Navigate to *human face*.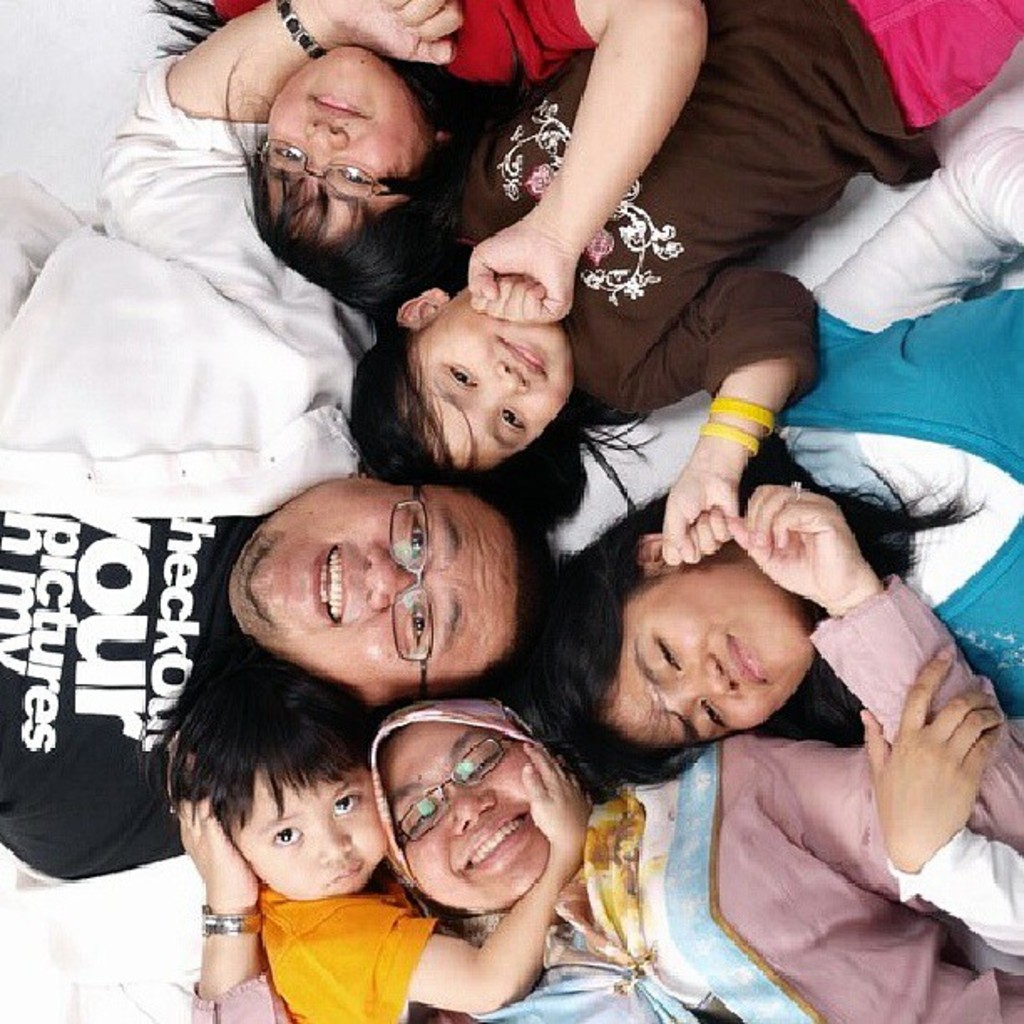
Navigation target: 226,768,393,905.
